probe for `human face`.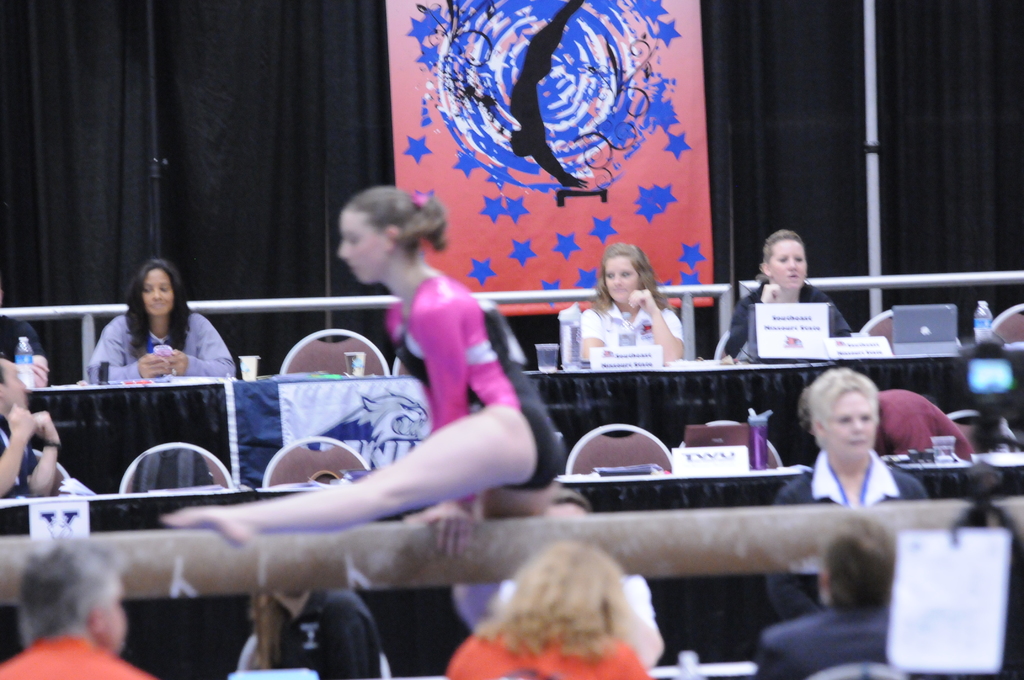
Probe result: [x1=832, y1=393, x2=876, y2=458].
